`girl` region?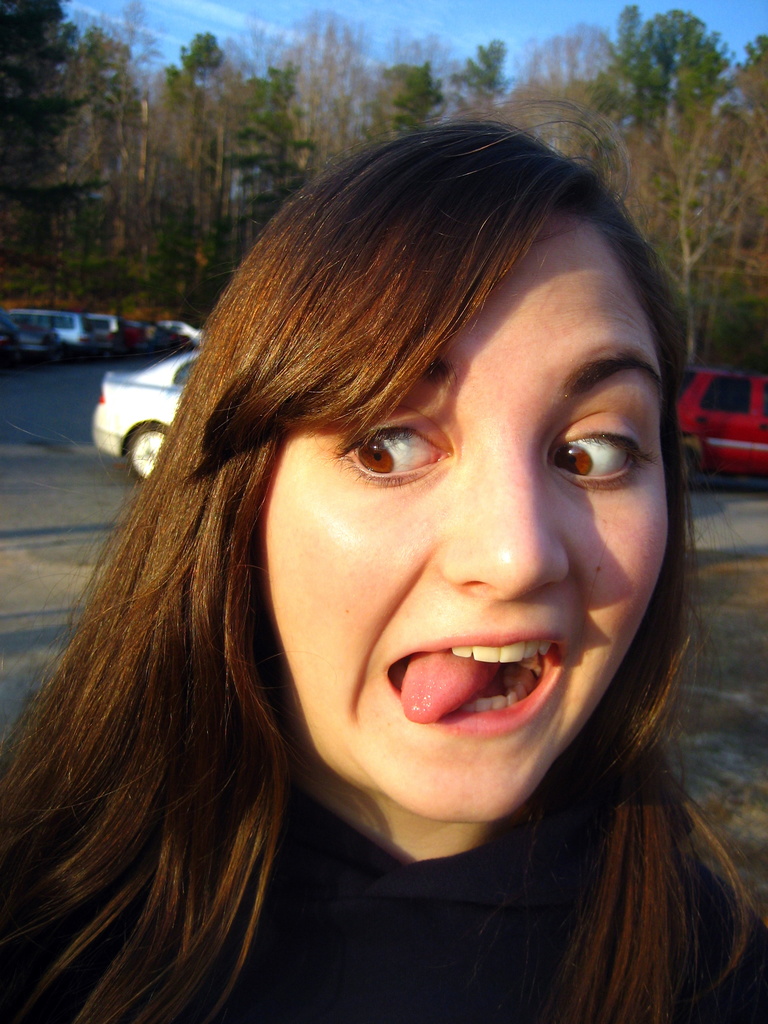
<region>0, 104, 755, 1023</region>
